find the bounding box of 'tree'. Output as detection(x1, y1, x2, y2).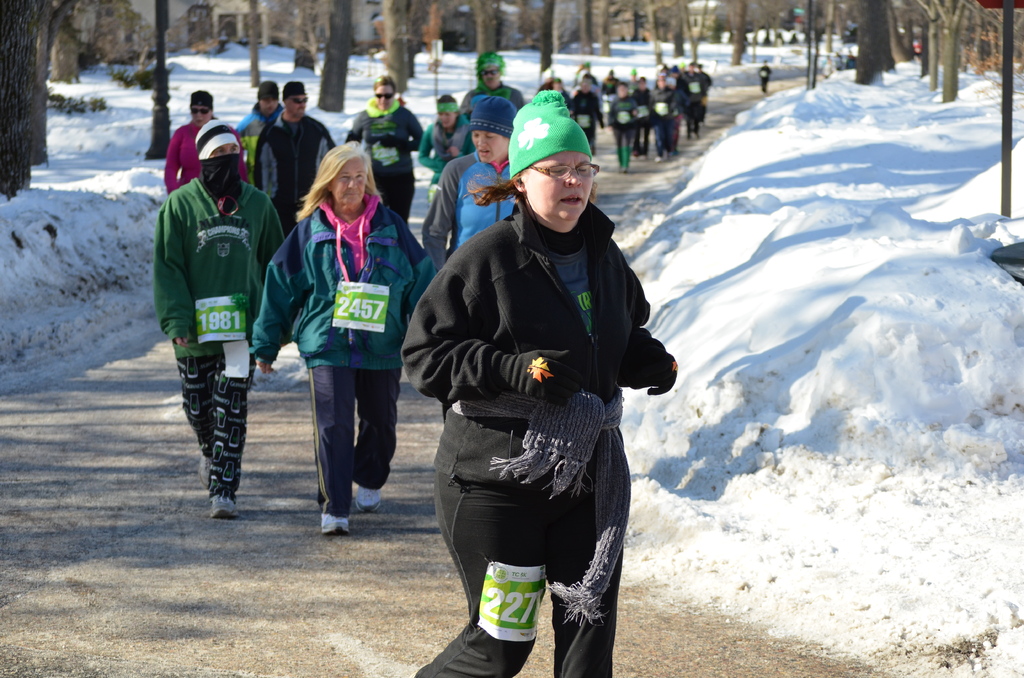
detection(0, 0, 61, 214).
